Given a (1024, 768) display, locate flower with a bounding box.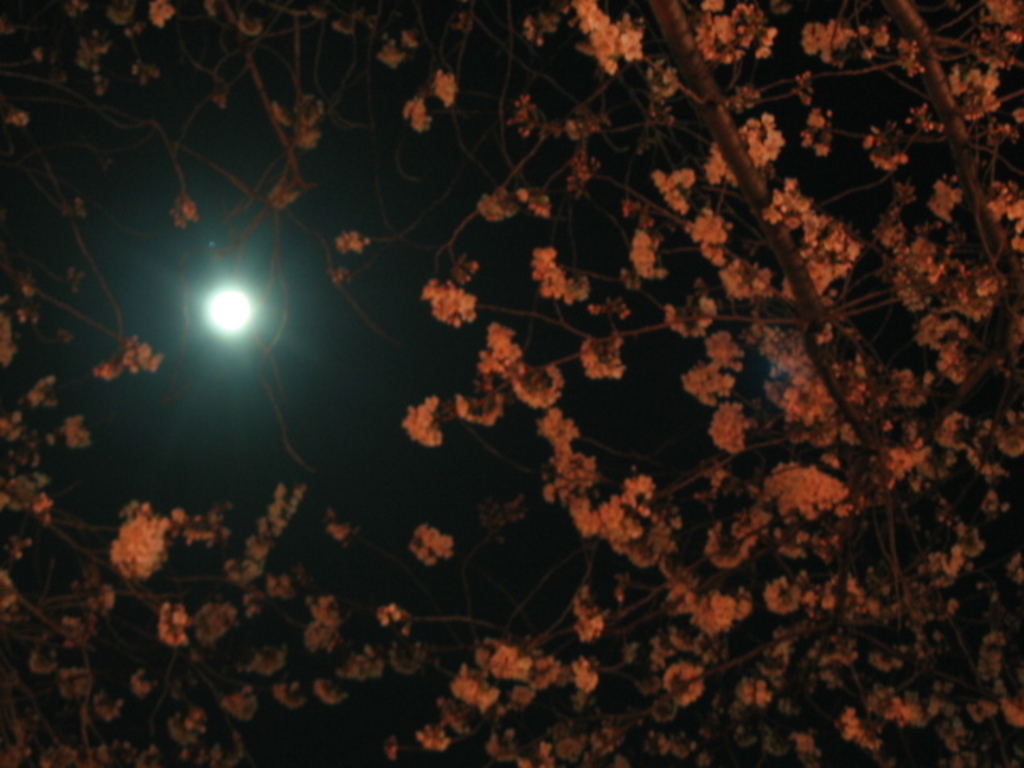
Located: {"x1": 944, "y1": 67, "x2": 1003, "y2": 114}.
